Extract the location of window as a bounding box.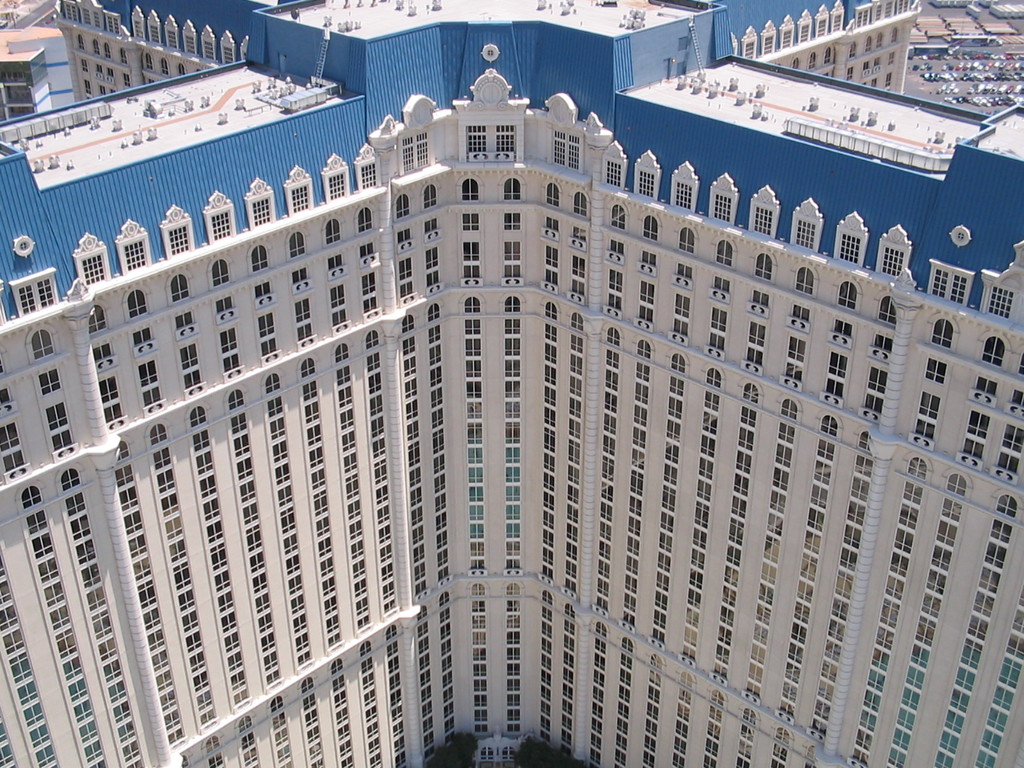
(1018, 602, 1023, 637).
